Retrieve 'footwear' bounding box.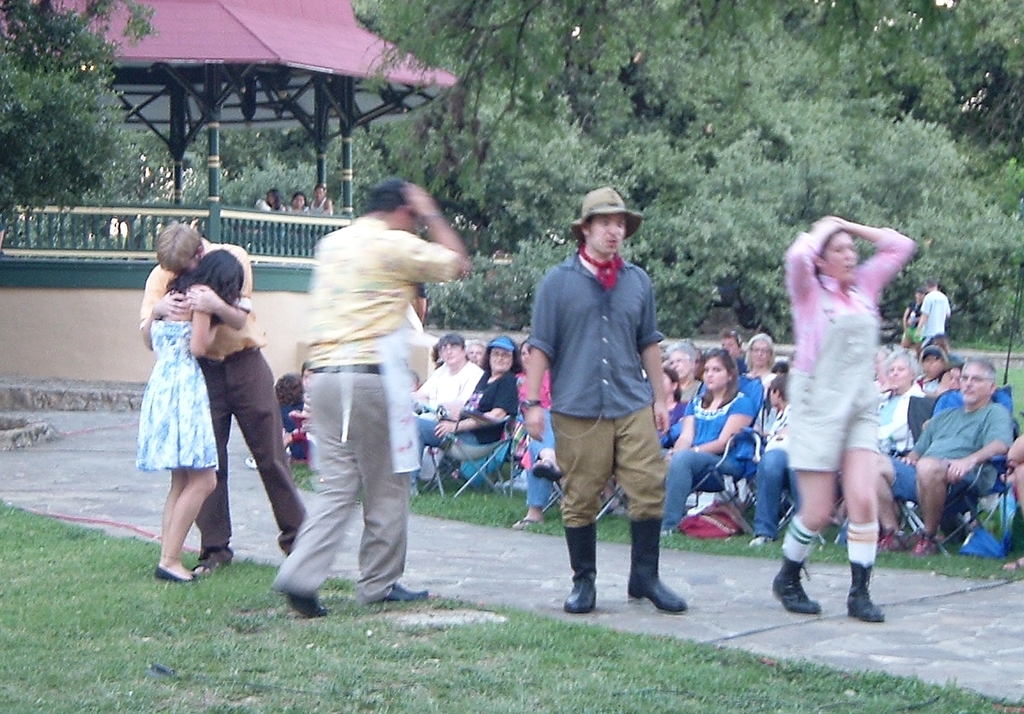
Bounding box: (279, 585, 334, 622).
